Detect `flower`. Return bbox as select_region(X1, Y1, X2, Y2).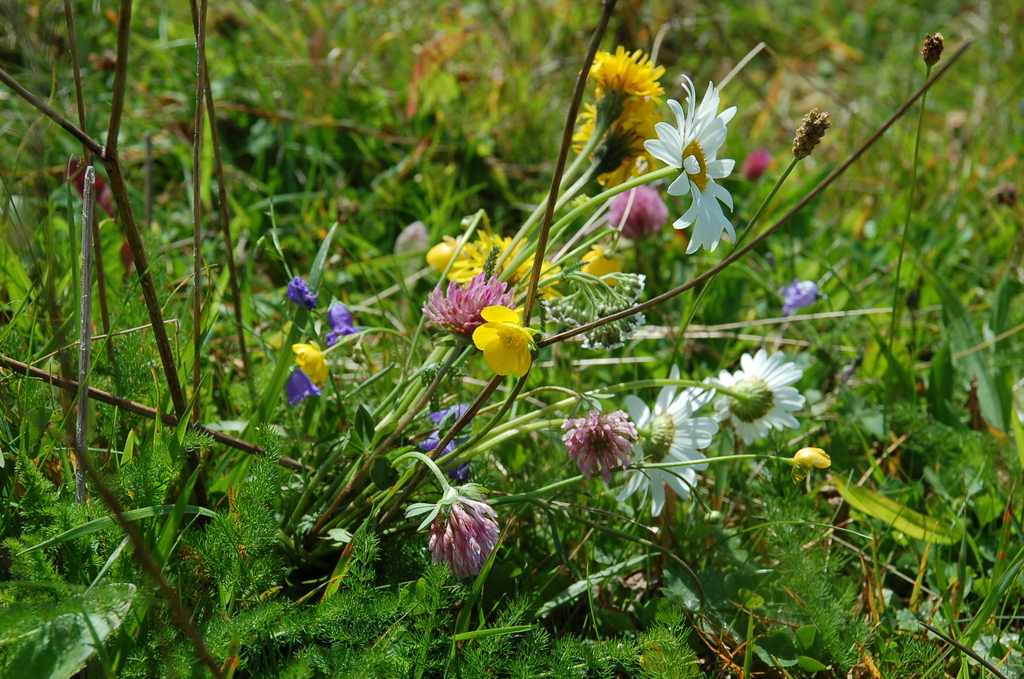
select_region(589, 45, 667, 108).
